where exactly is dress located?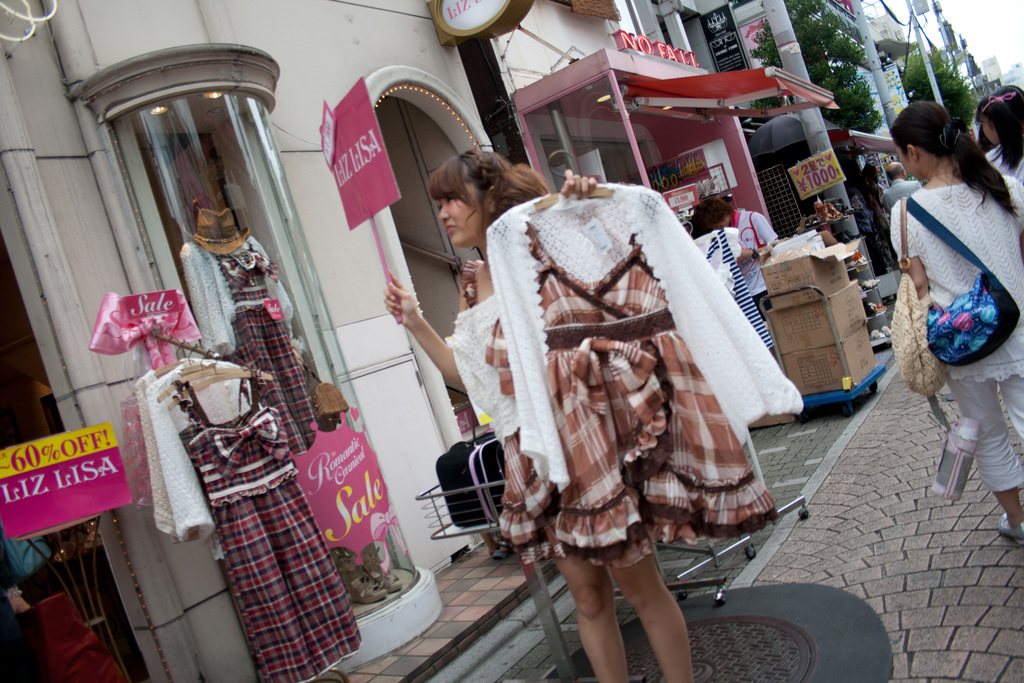
Its bounding box is (left=705, top=231, right=774, bottom=353).
